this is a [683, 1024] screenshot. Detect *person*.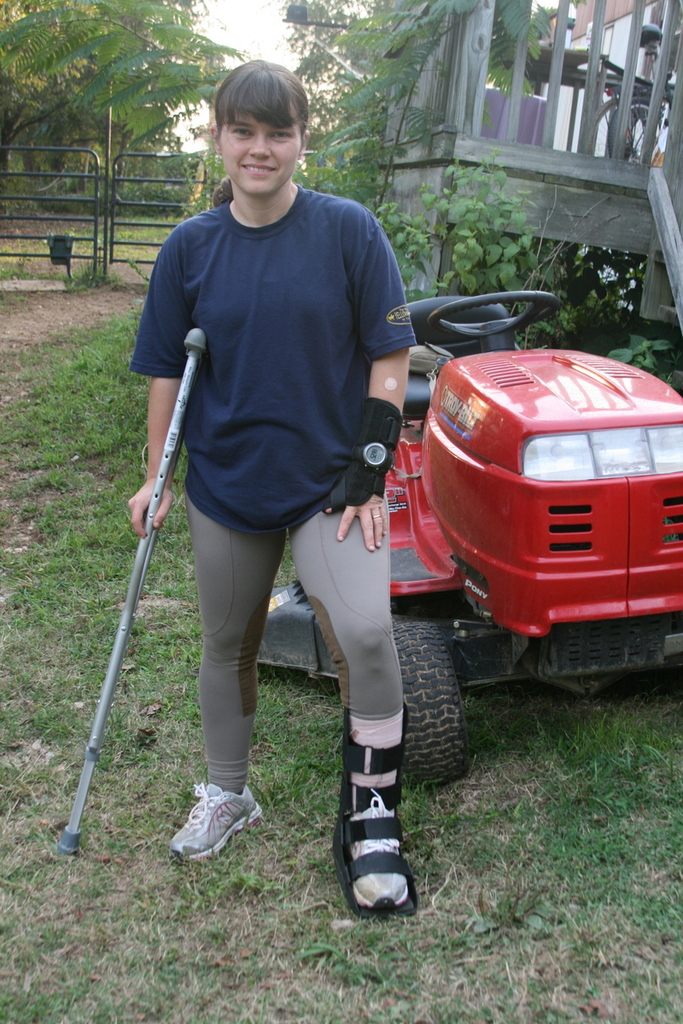
<box>122,65,447,894</box>.
